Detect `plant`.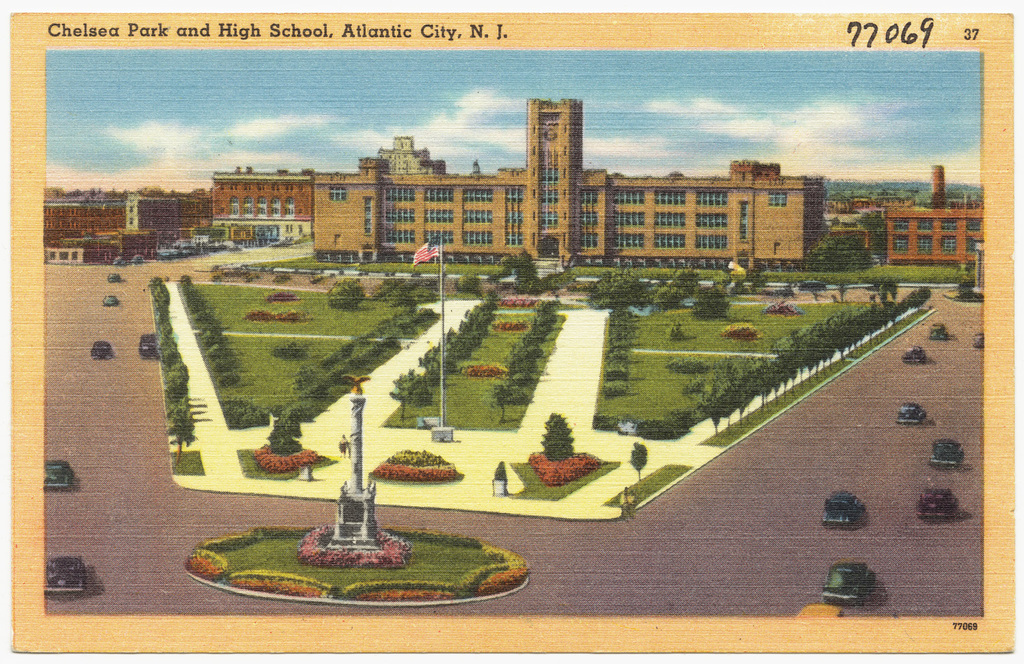
Detected at box(385, 287, 568, 431).
